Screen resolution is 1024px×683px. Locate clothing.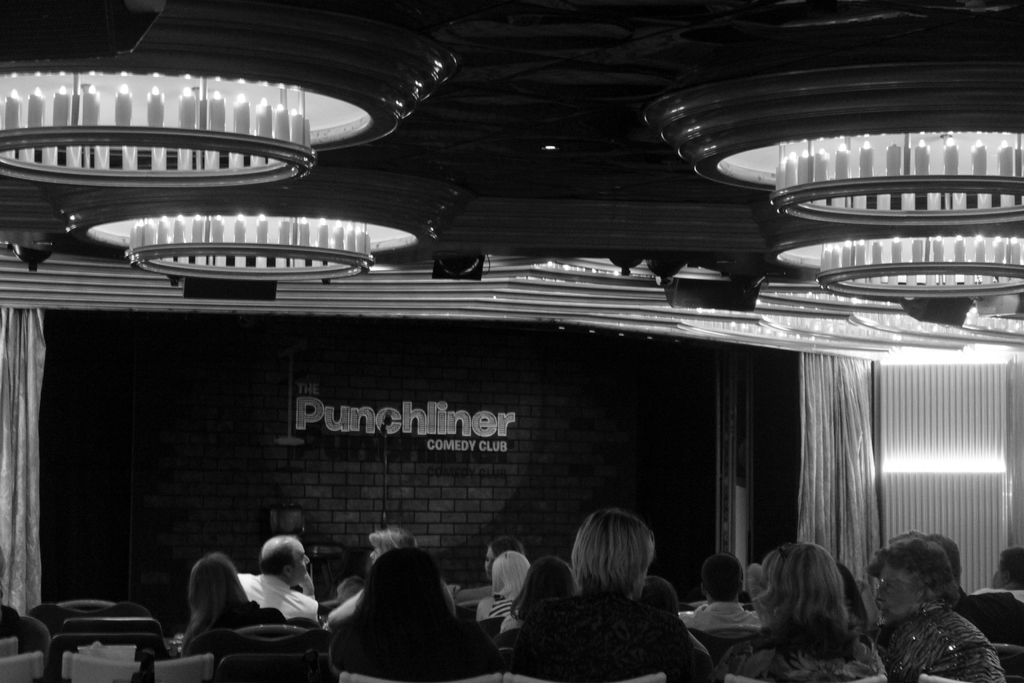
477, 593, 511, 621.
